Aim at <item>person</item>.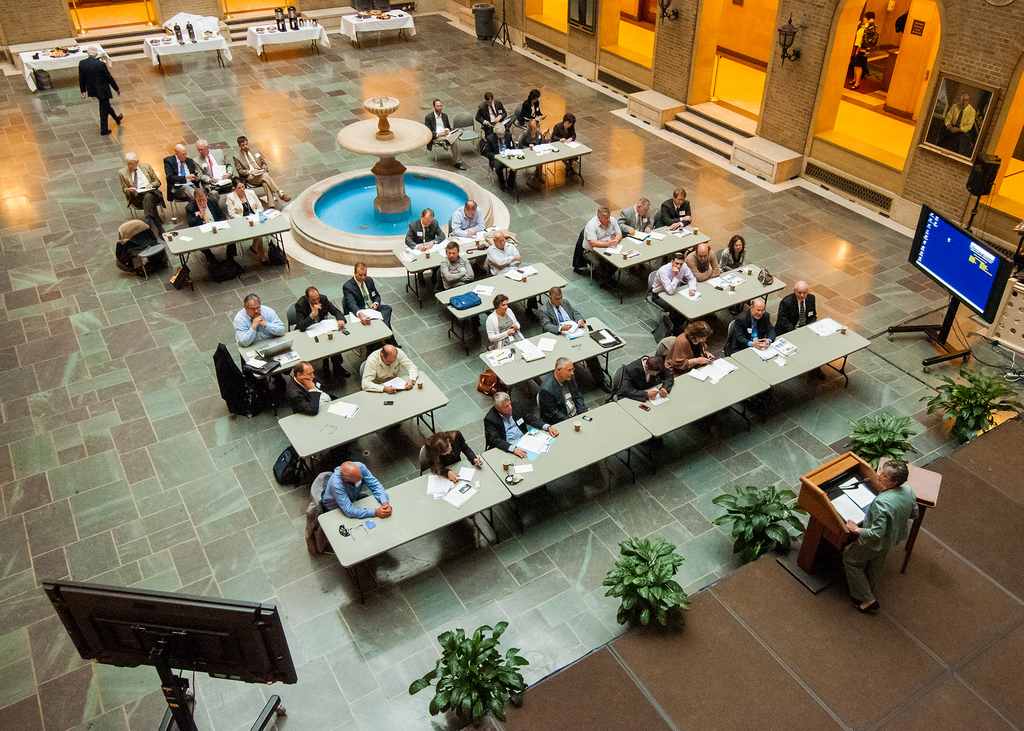
Aimed at x1=355 y1=259 x2=396 y2=323.
